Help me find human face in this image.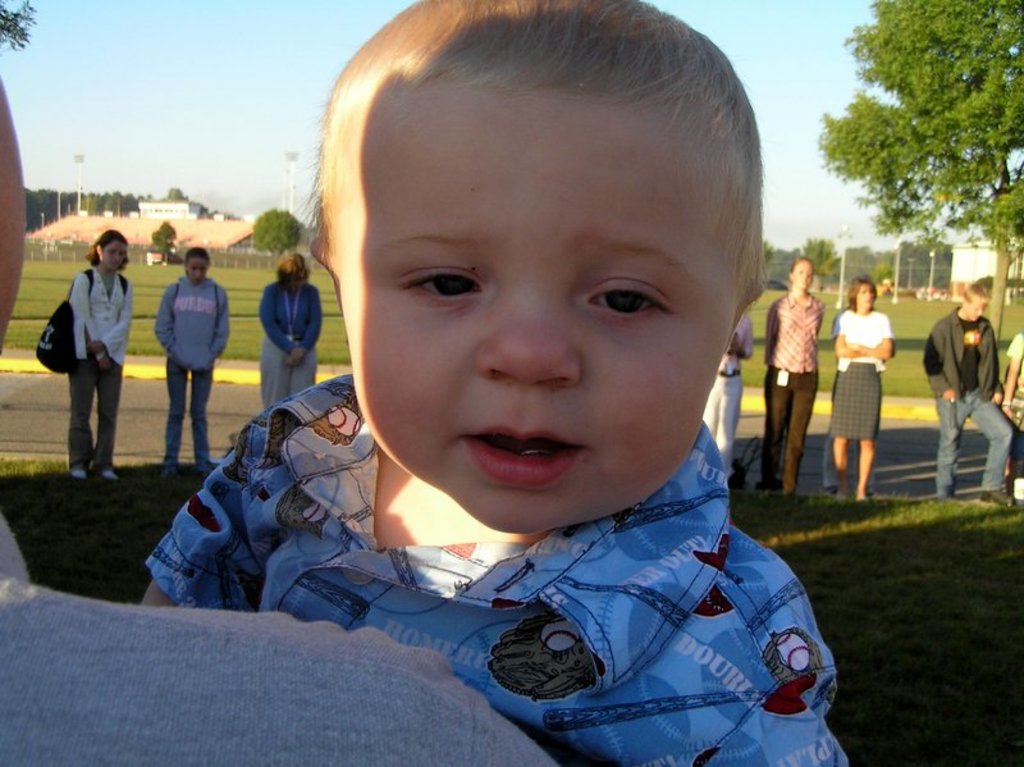
Found it: [left=795, top=257, right=814, bottom=289].
